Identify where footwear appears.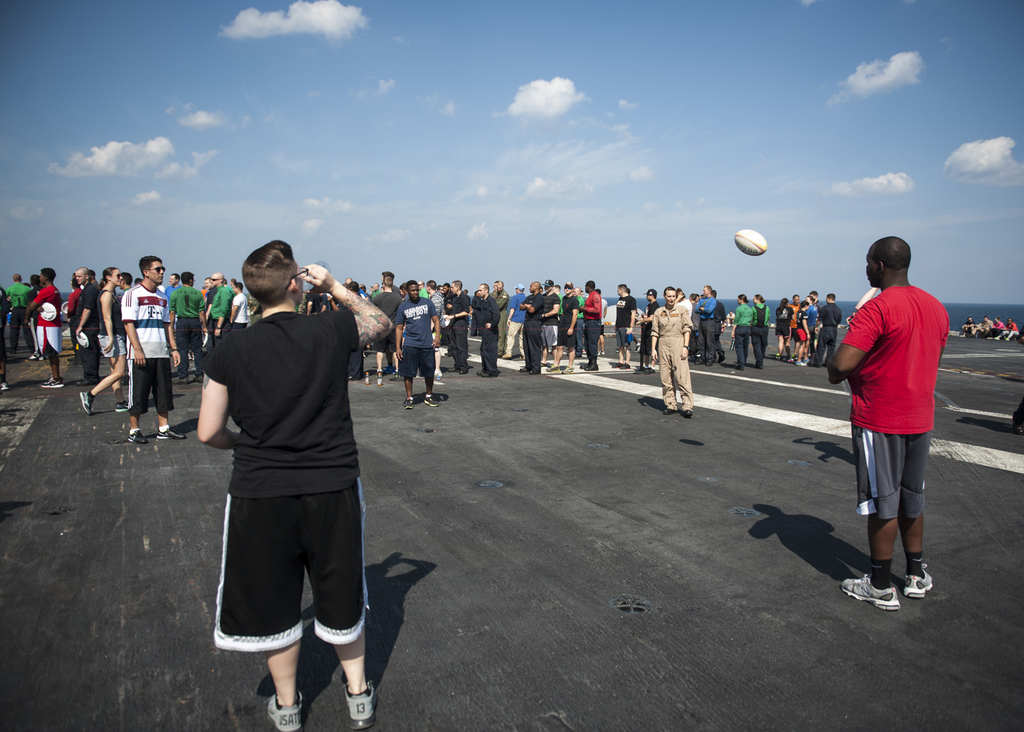
Appears at bbox=(127, 429, 151, 446).
